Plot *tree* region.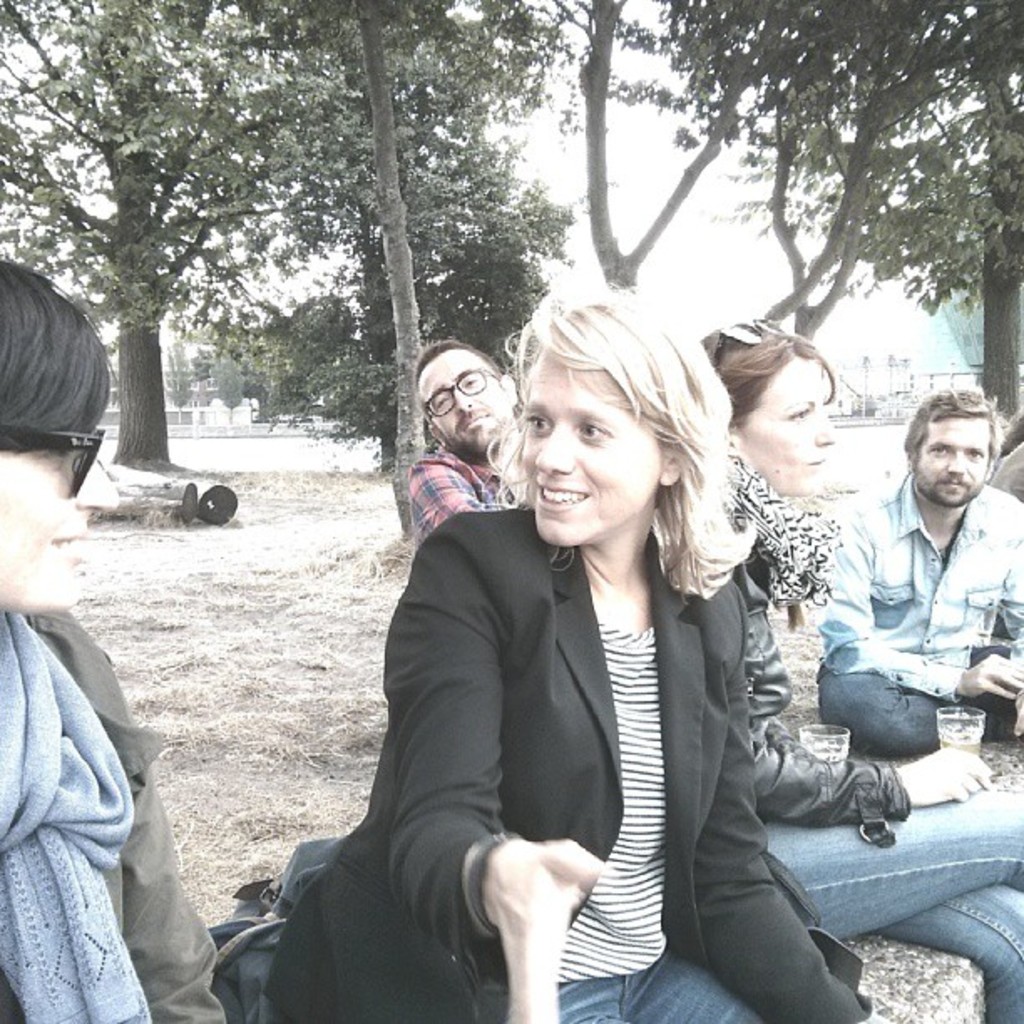
Plotted at [left=211, top=0, right=631, bottom=544].
